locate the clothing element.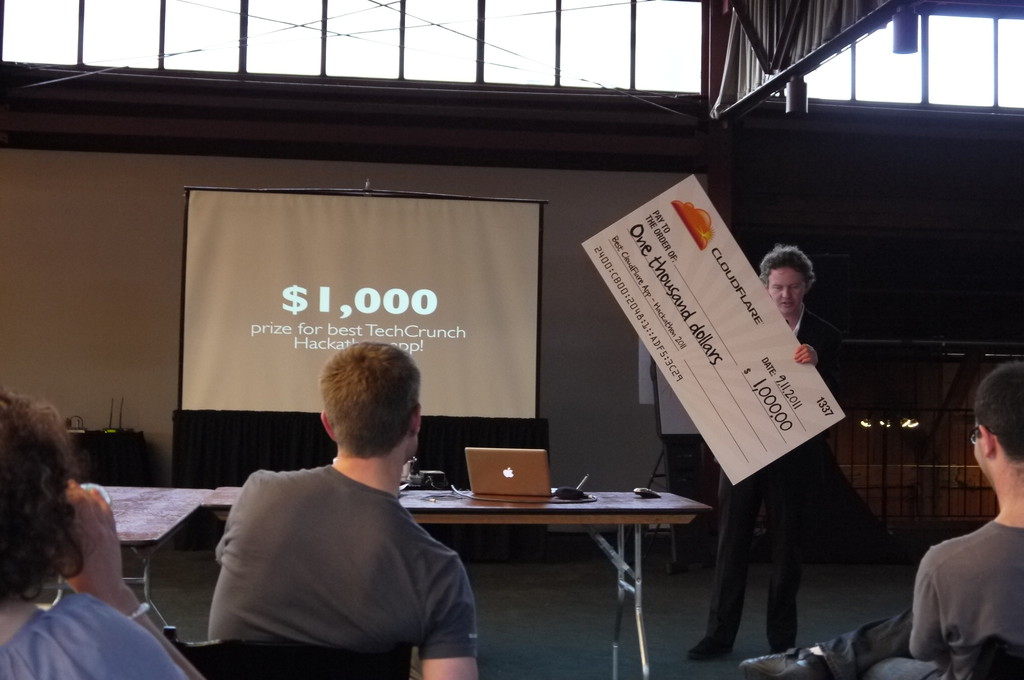
Element bbox: [left=707, top=296, right=849, bottom=654].
